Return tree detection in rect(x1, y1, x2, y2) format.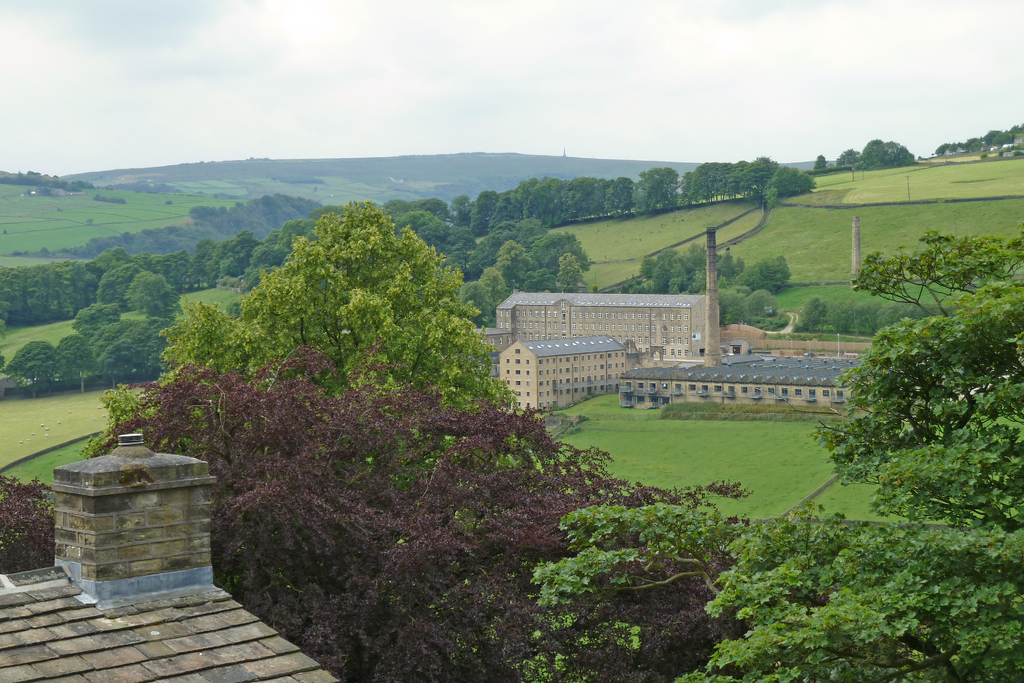
rect(579, 179, 605, 209).
